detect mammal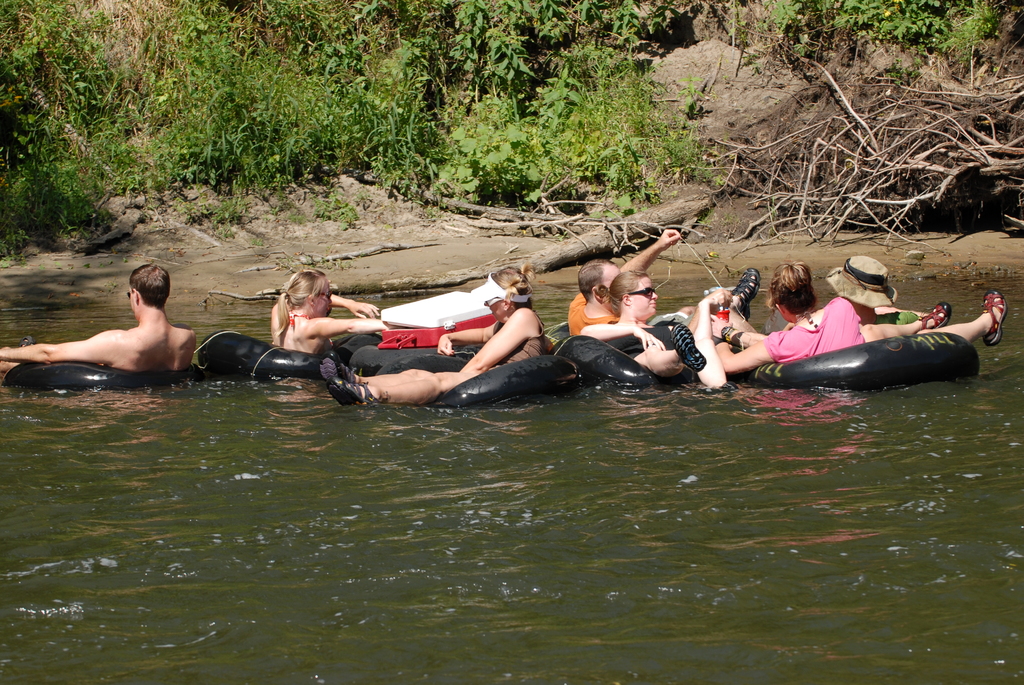
locate(714, 267, 1012, 377)
